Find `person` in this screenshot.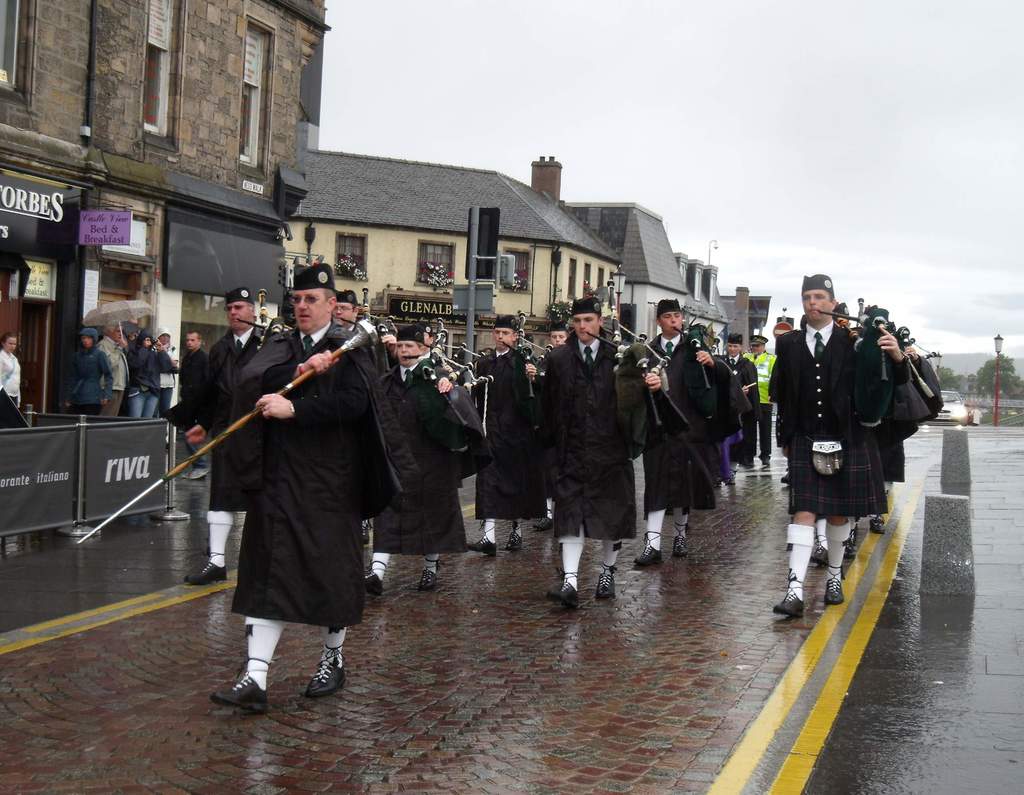
The bounding box for `person` is [x1=744, y1=335, x2=774, y2=476].
